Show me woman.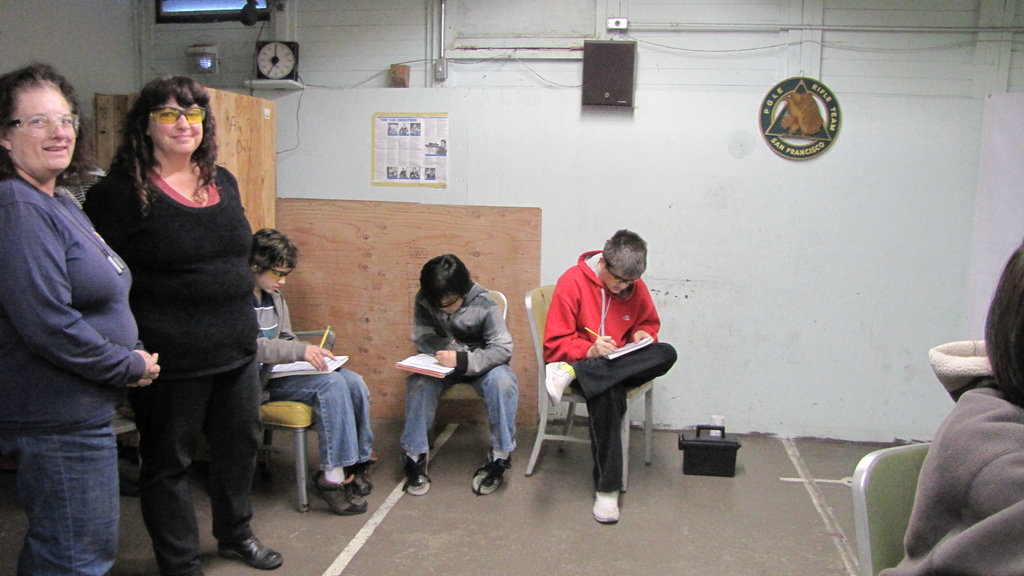
woman is here: <region>0, 61, 163, 575</region>.
